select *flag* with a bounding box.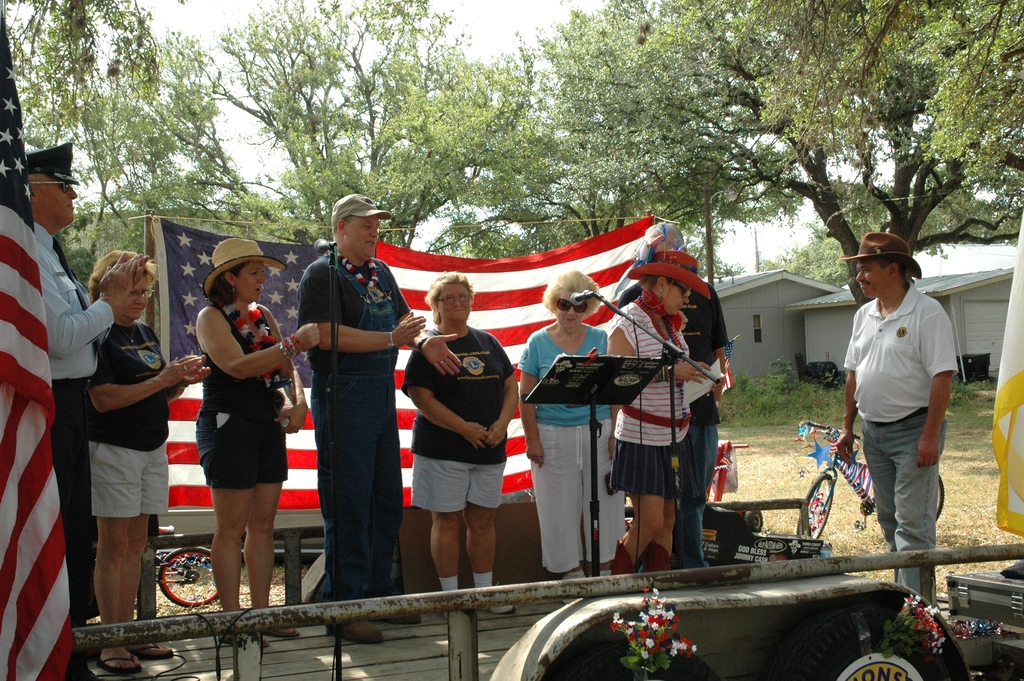
crop(139, 215, 711, 514).
